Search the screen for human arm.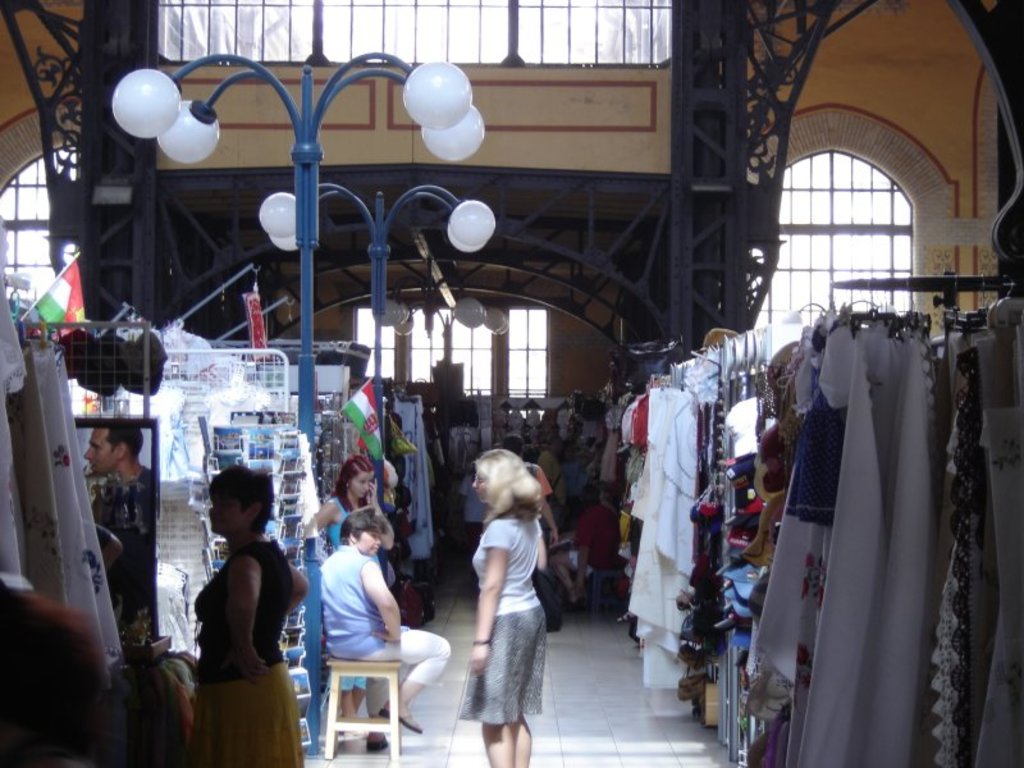
Found at {"left": 282, "top": 563, "right": 316, "bottom": 616}.
